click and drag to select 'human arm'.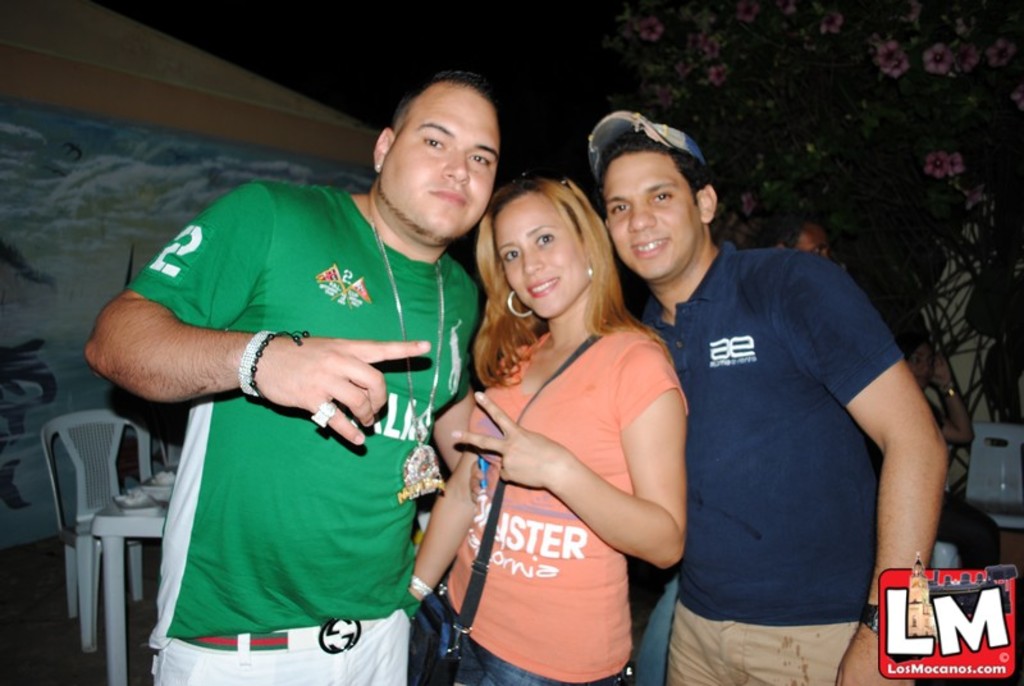
Selection: (402,375,488,618).
